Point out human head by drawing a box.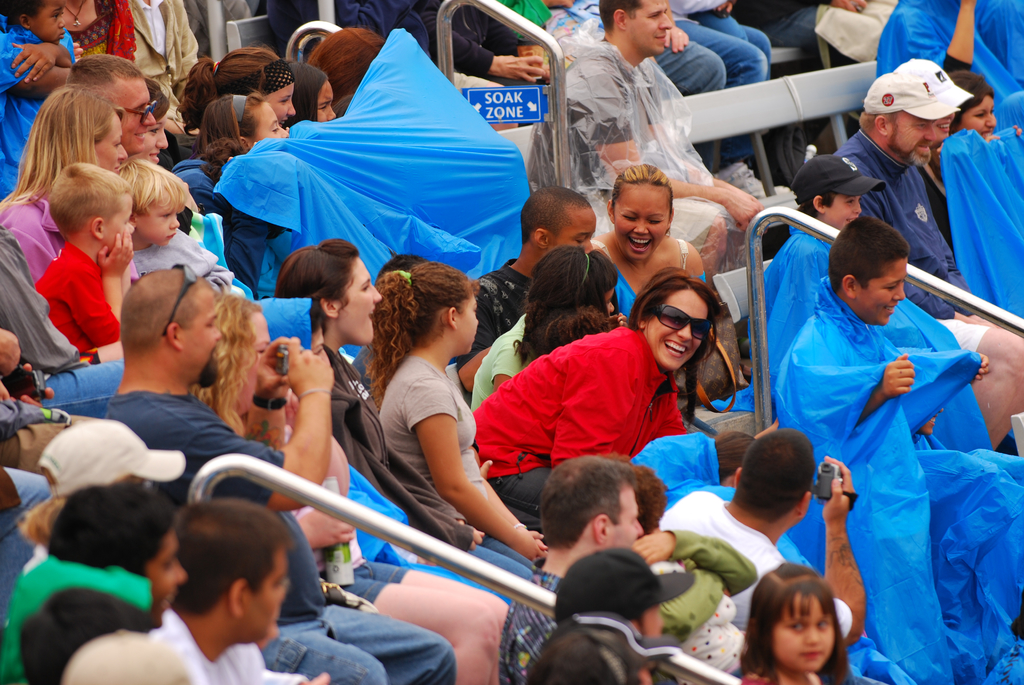
182:42:296:129.
